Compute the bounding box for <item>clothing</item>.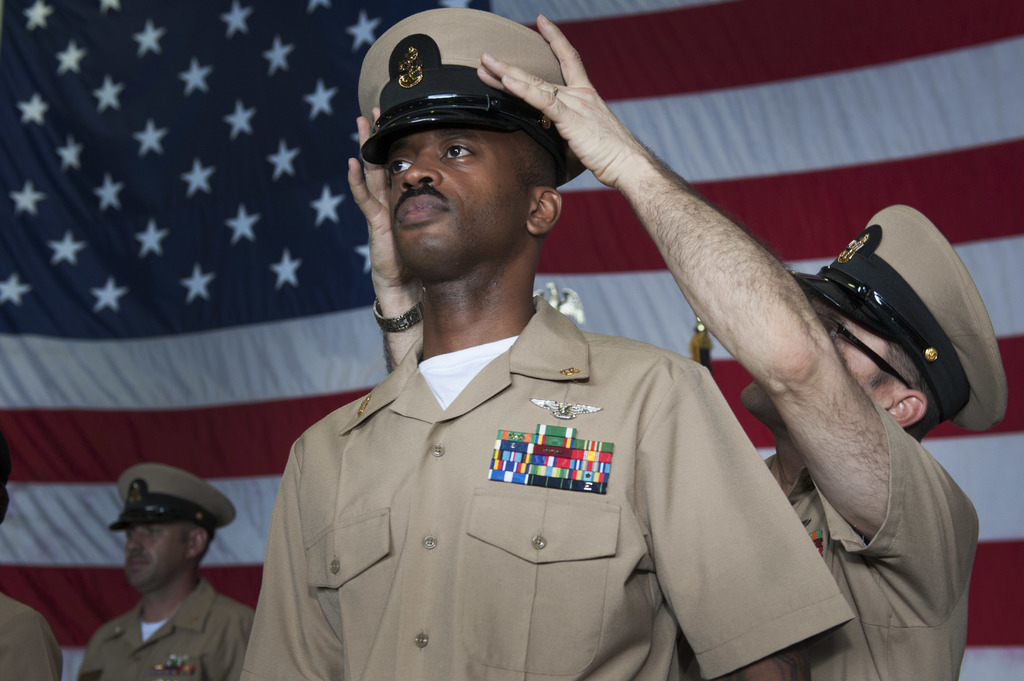
Rect(67, 572, 258, 680).
